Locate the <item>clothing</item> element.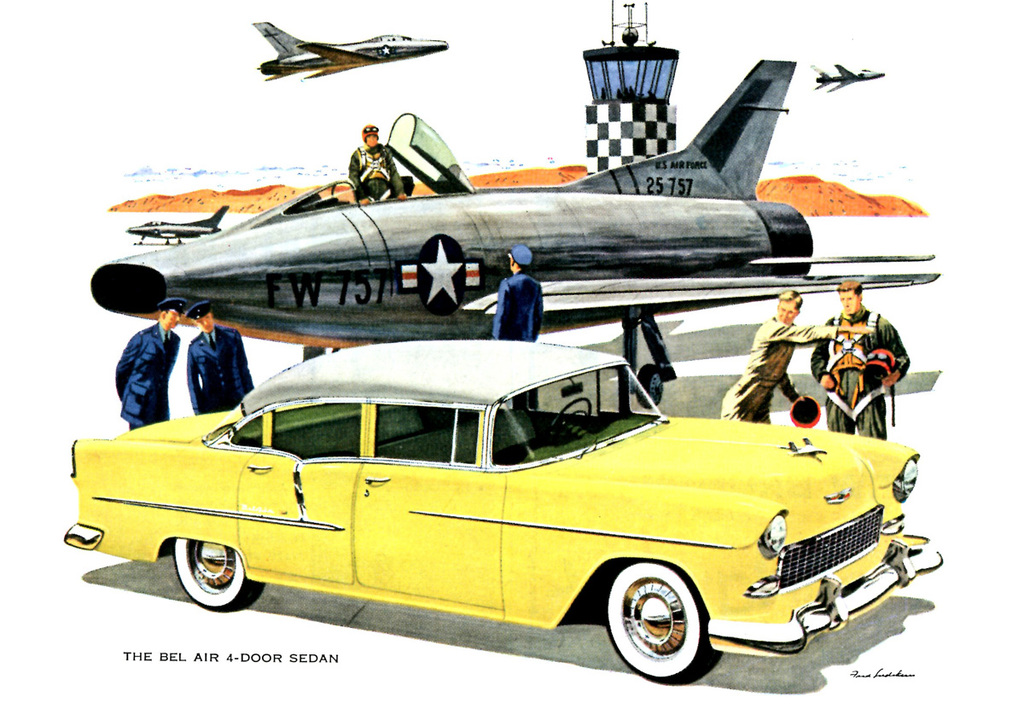
Element bbox: box=[719, 314, 840, 427].
